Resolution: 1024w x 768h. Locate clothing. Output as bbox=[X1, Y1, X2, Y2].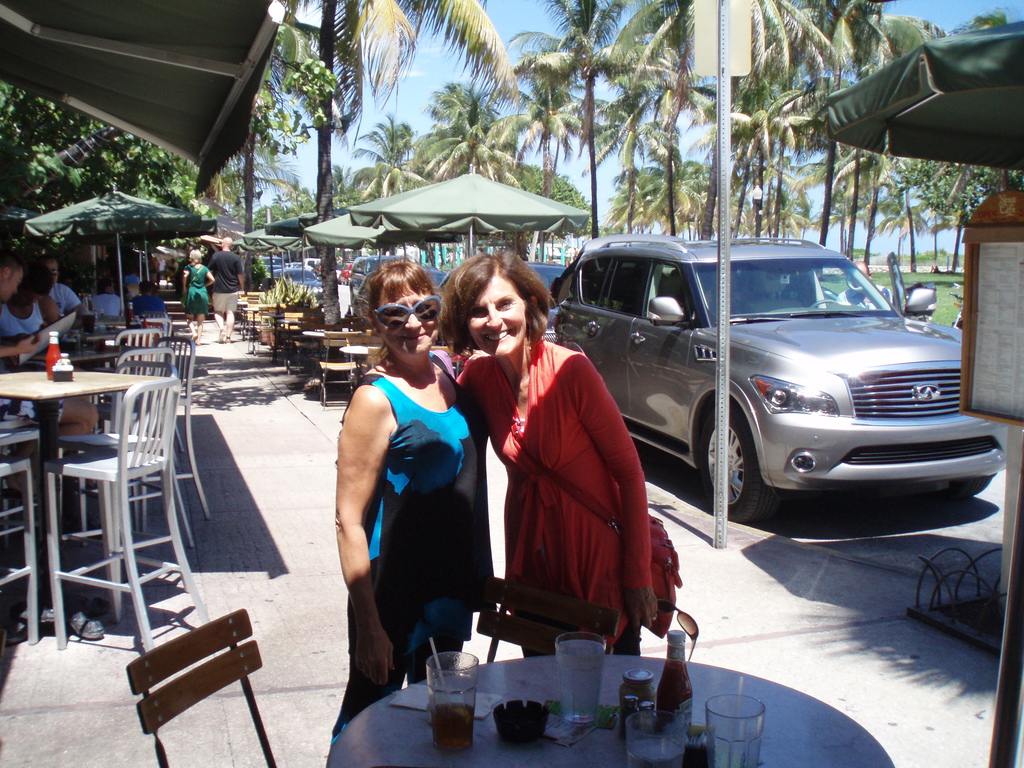
bbox=[184, 265, 221, 318].
